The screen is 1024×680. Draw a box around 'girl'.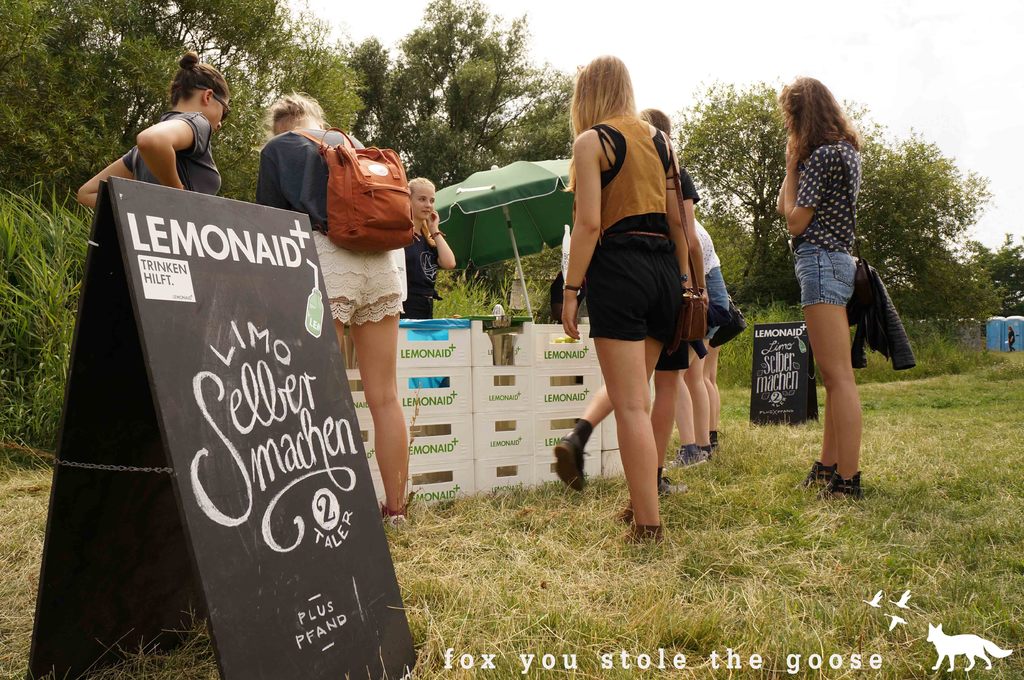
[x1=252, y1=83, x2=415, y2=506].
